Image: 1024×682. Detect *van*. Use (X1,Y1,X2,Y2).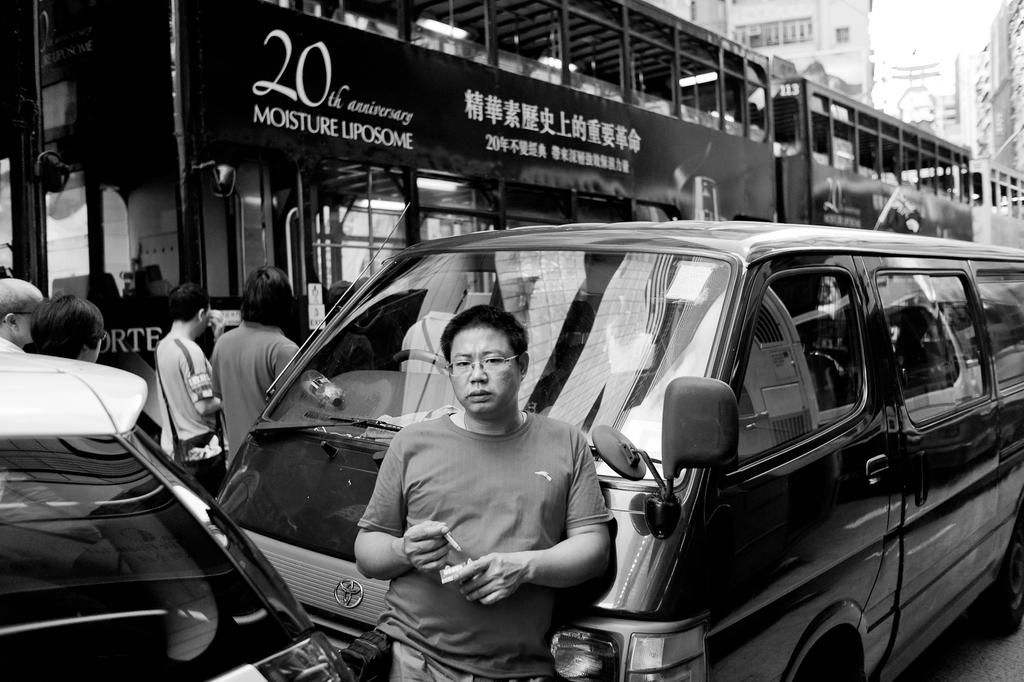
(215,215,1023,681).
